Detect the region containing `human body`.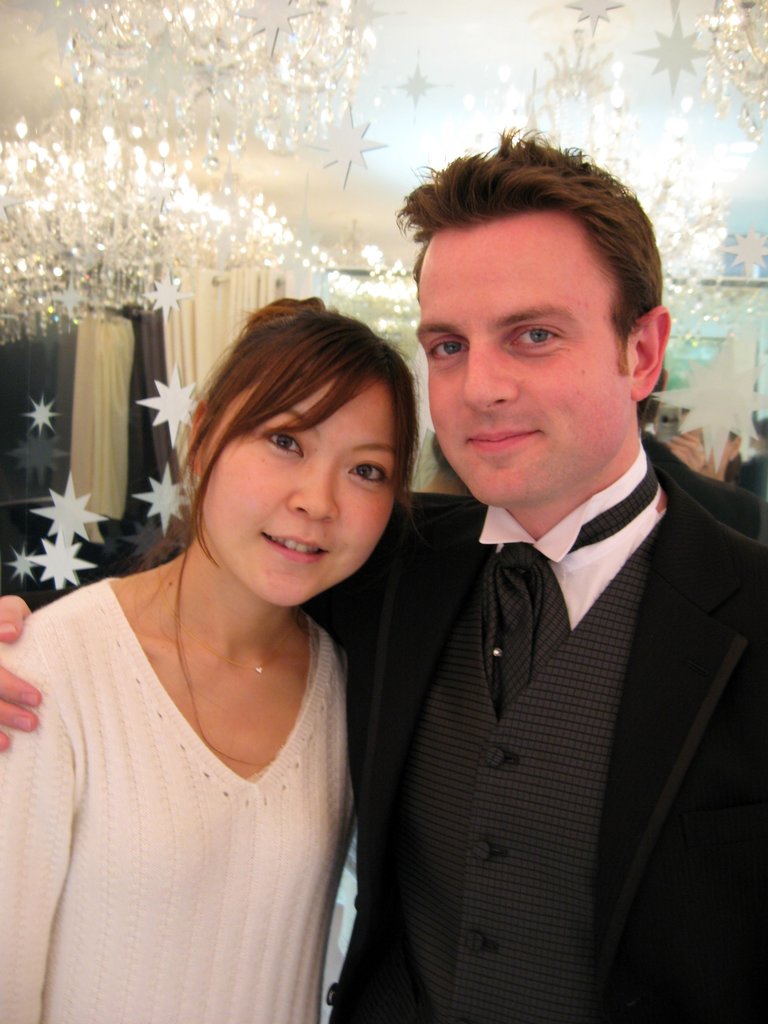
Rect(724, 450, 740, 481).
